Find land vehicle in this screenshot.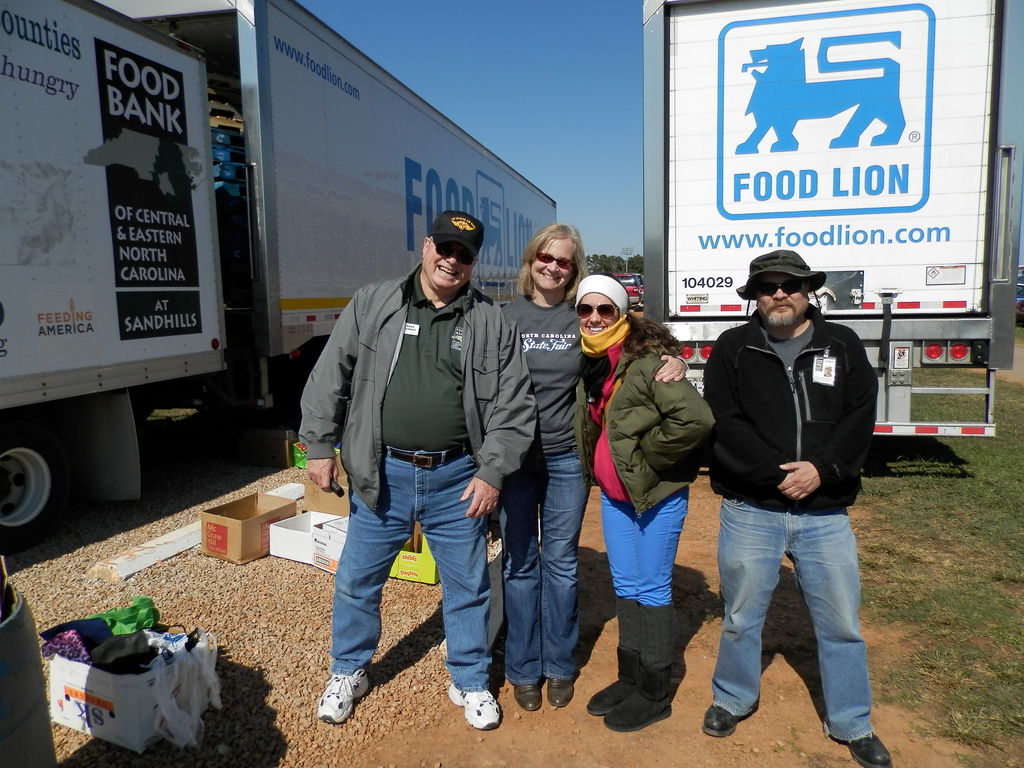
The bounding box for land vehicle is [x1=637, y1=0, x2=1014, y2=442].
